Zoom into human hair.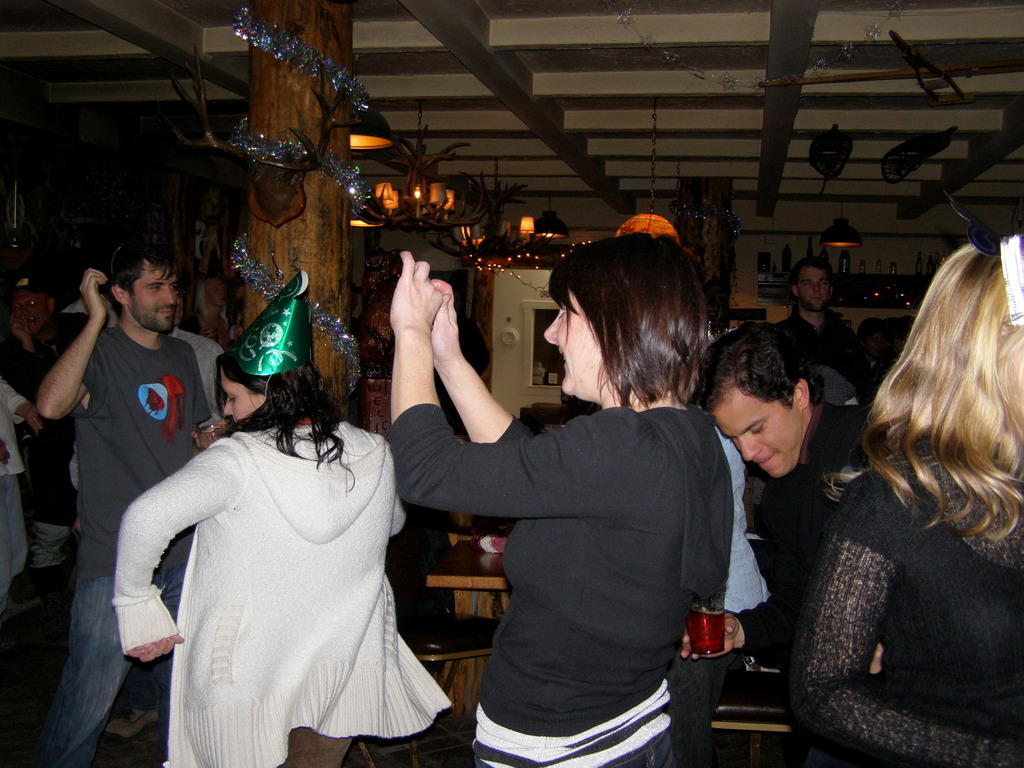
Zoom target: 211, 348, 372, 490.
